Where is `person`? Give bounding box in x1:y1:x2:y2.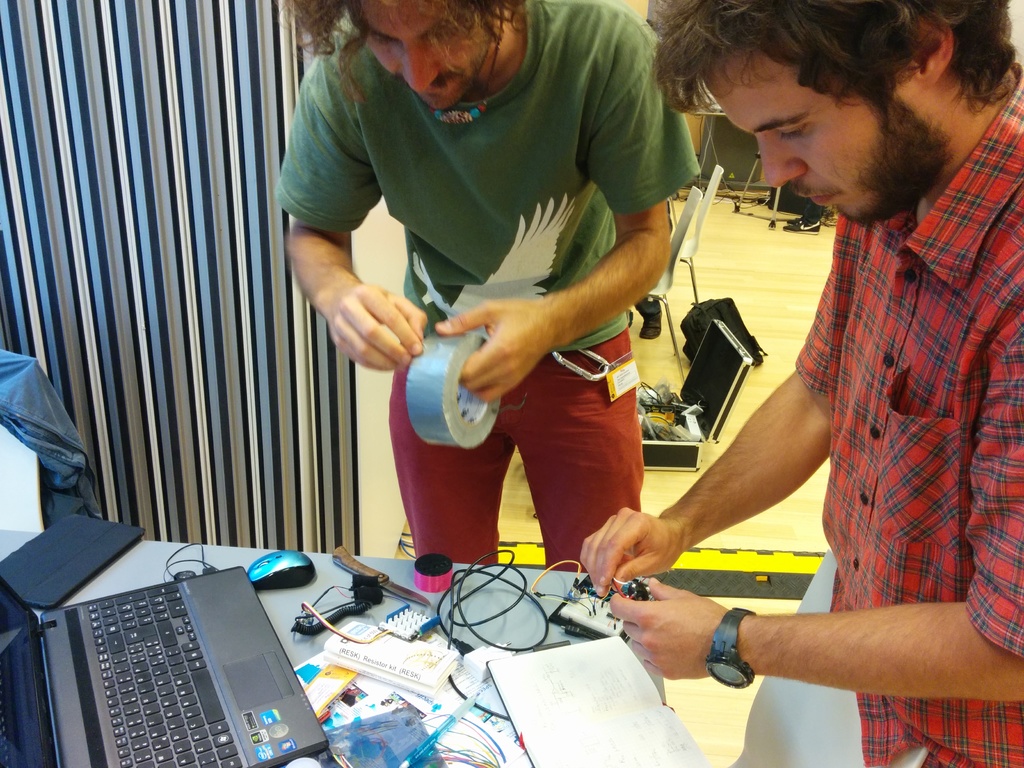
268:0:703:577.
